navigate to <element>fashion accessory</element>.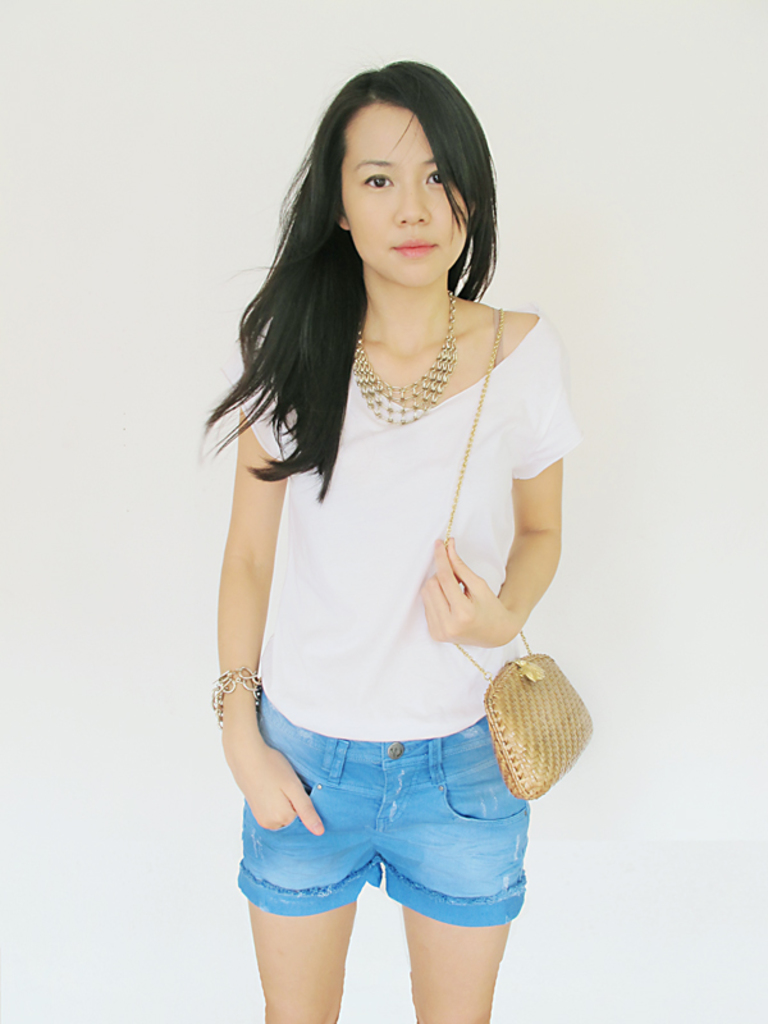
Navigation target: (x1=436, y1=310, x2=595, y2=808).
